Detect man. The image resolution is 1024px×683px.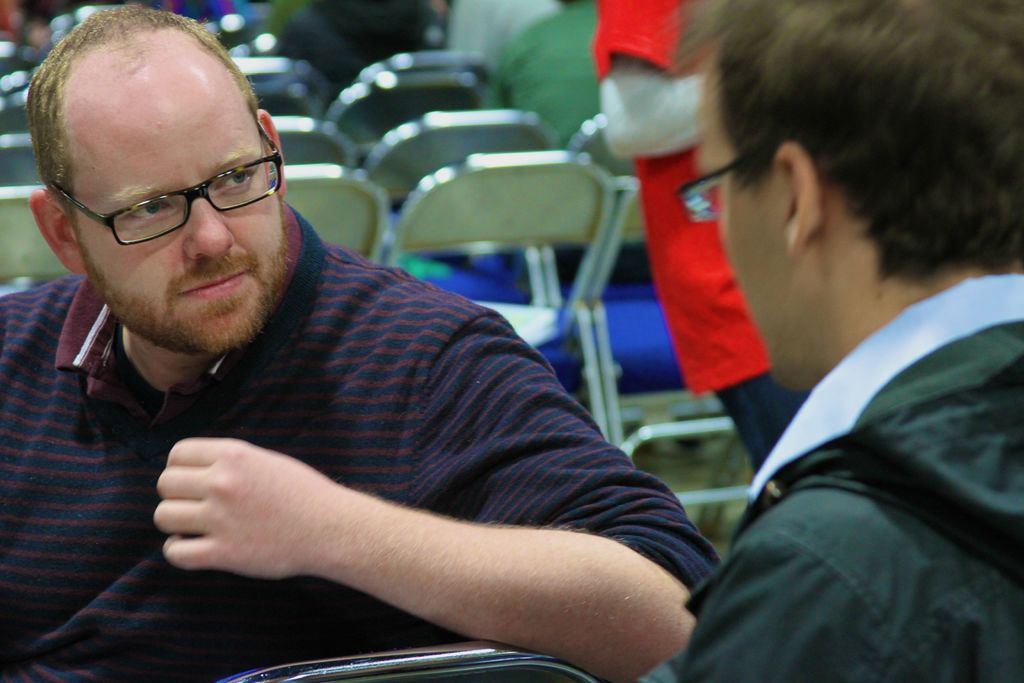
rect(0, 38, 727, 669).
